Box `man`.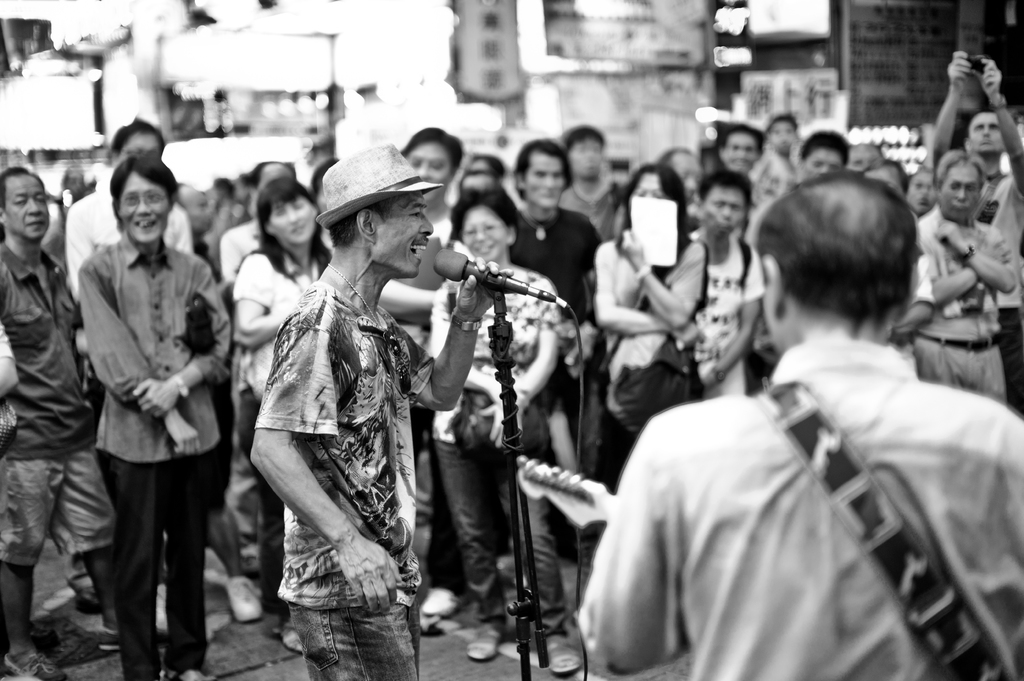
x1=579, y1=168, x2=1023, y2=680.
